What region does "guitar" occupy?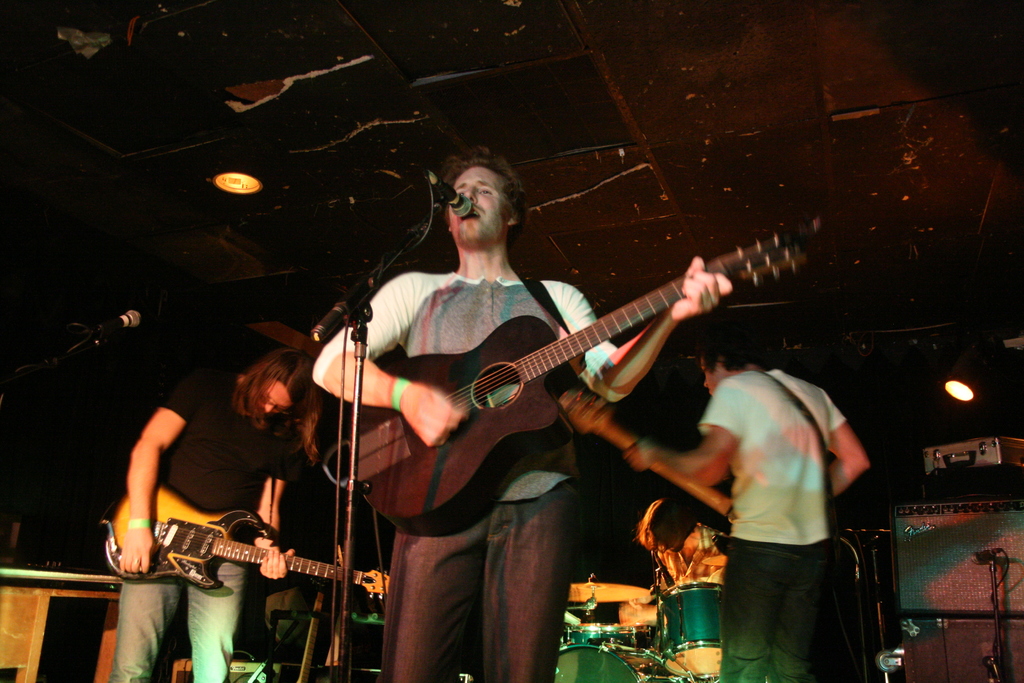
{"x1": 104, "y1": 486, "x2": 397, "y2": 607}.
